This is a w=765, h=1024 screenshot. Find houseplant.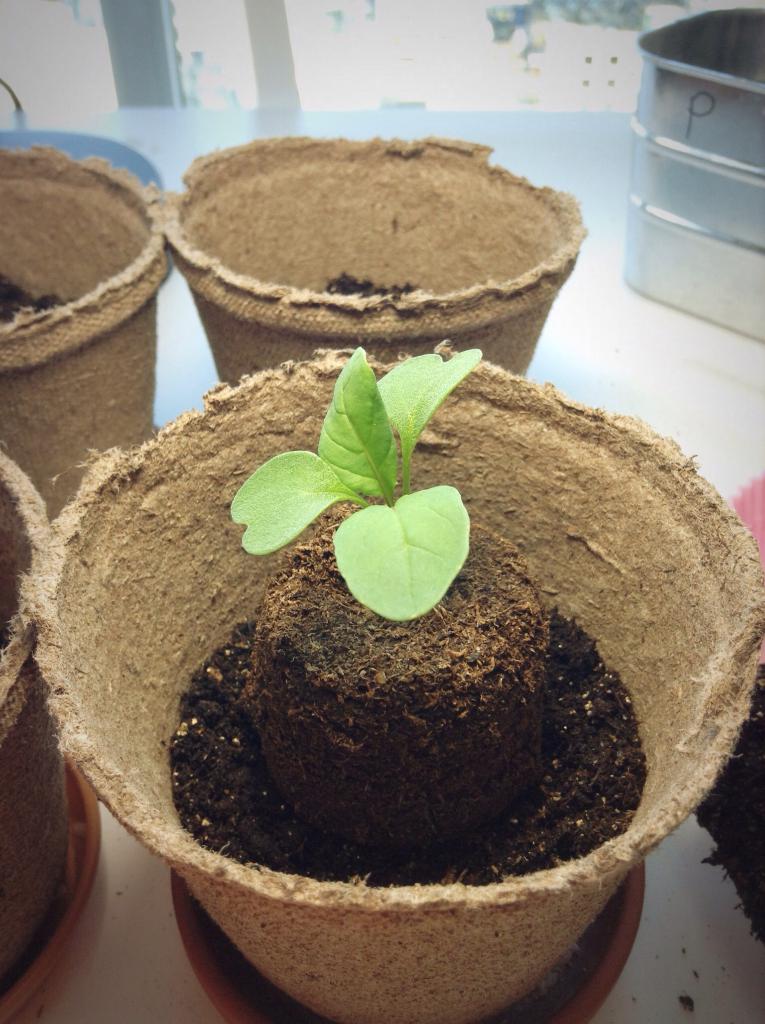
Bounding box: {"left": 0, "top": 128, "right": 174, "bottom": 520}.
